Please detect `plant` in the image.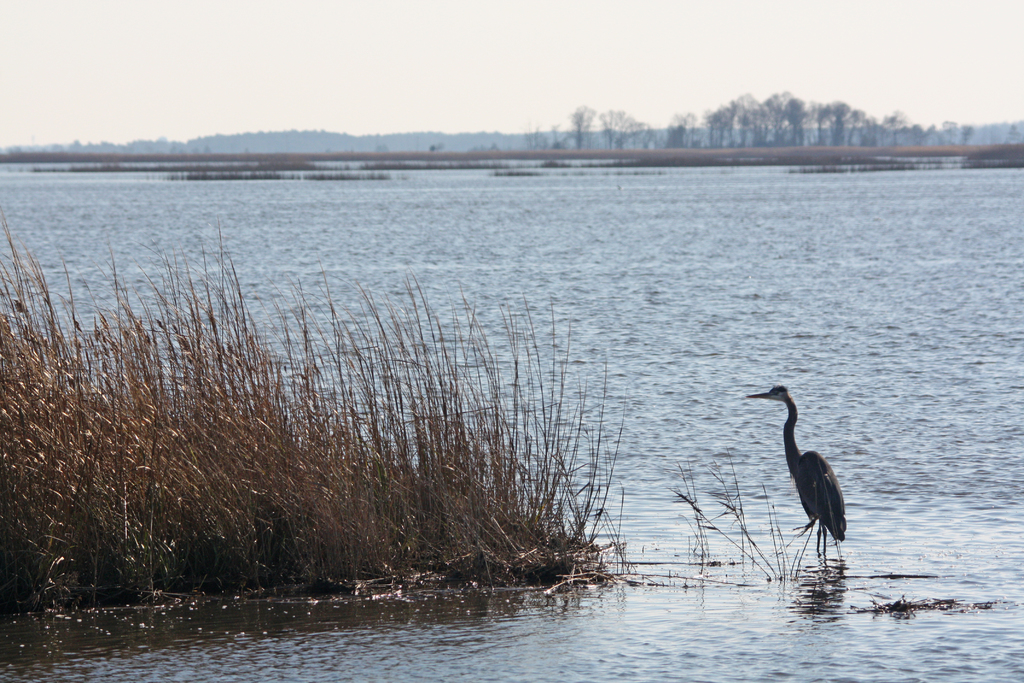
728/427/867/576.
